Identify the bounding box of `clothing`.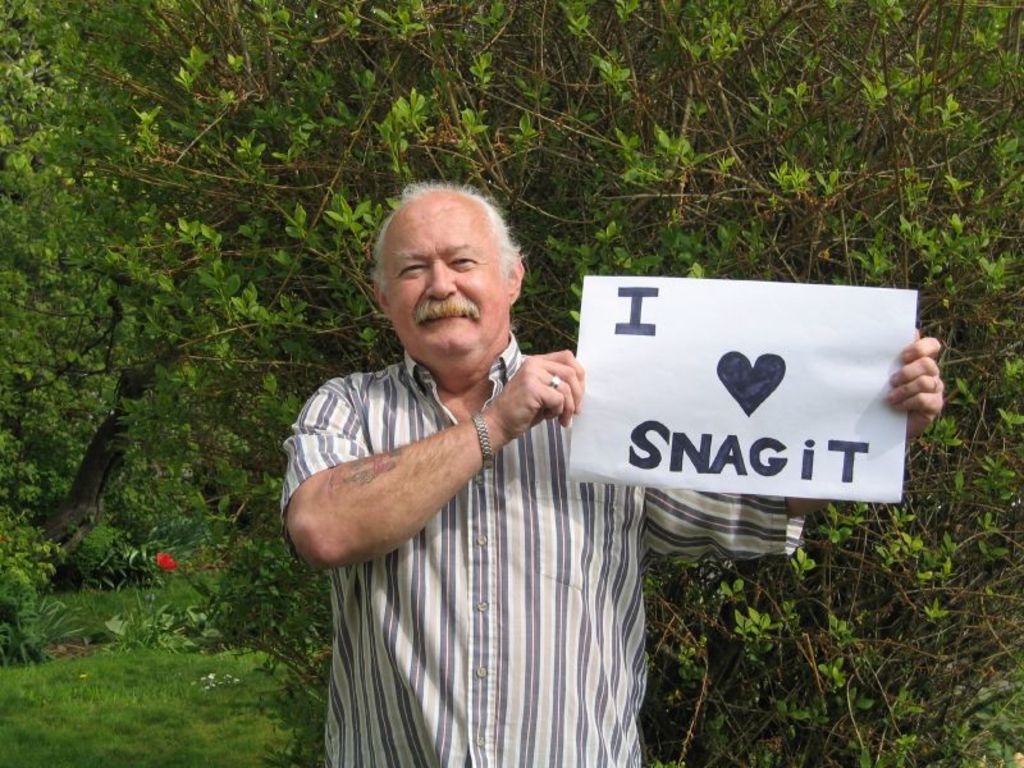
278, 329, 813, 767.
